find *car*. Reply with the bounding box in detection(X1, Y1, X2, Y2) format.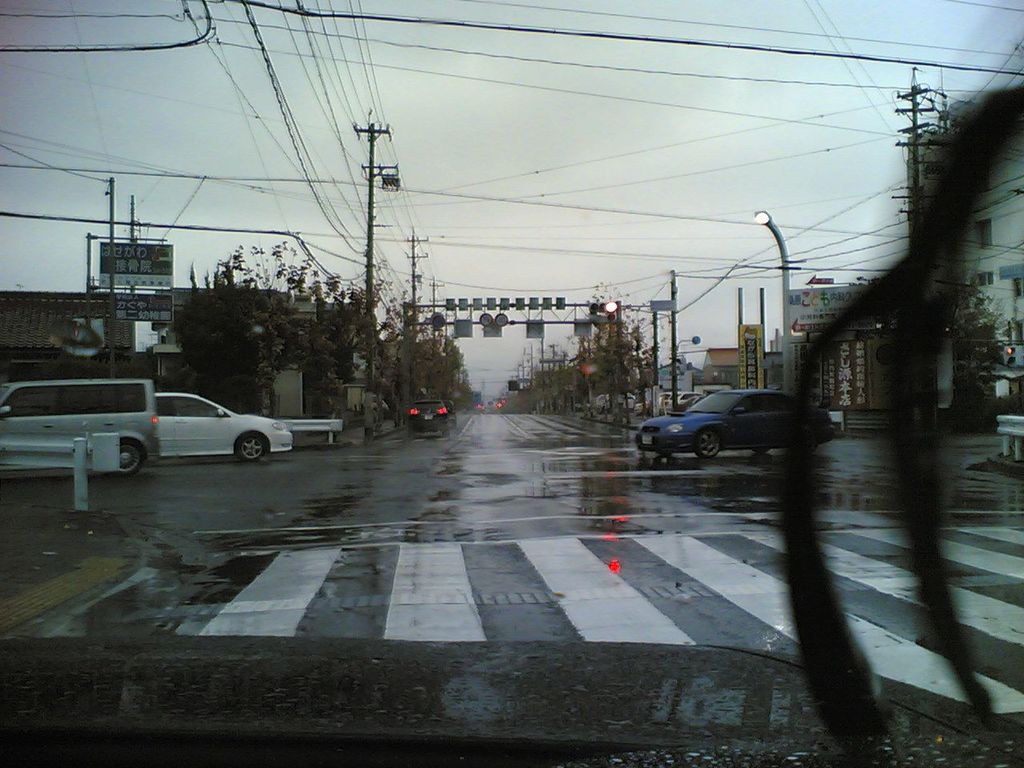
detection(407, 399, 450, 438).
